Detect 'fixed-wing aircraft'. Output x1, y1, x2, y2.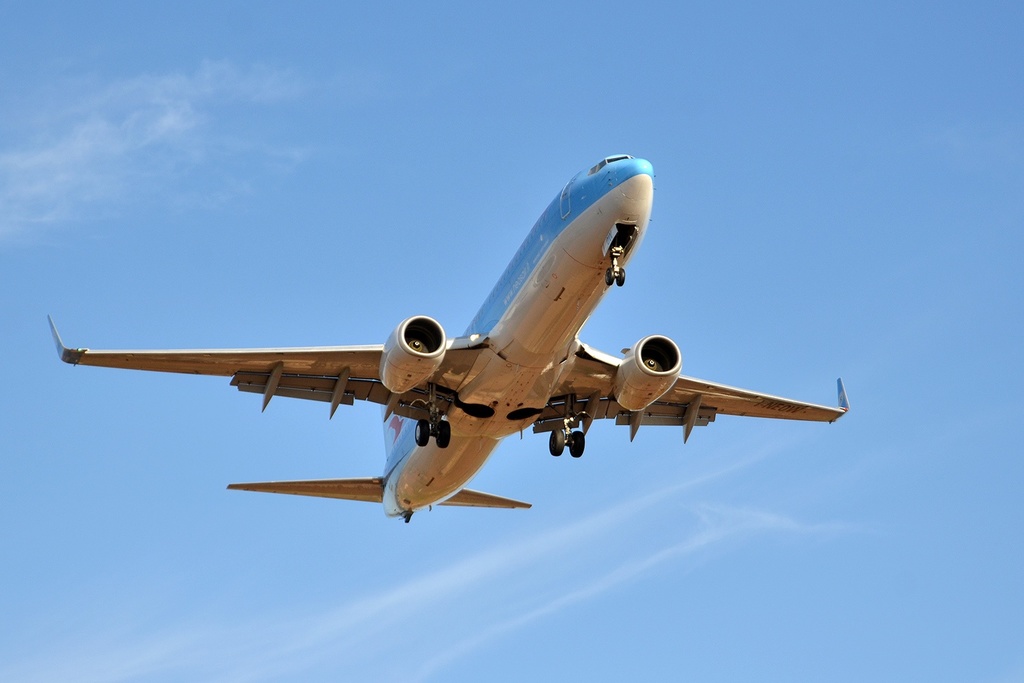
49, 155, 851, 522.
